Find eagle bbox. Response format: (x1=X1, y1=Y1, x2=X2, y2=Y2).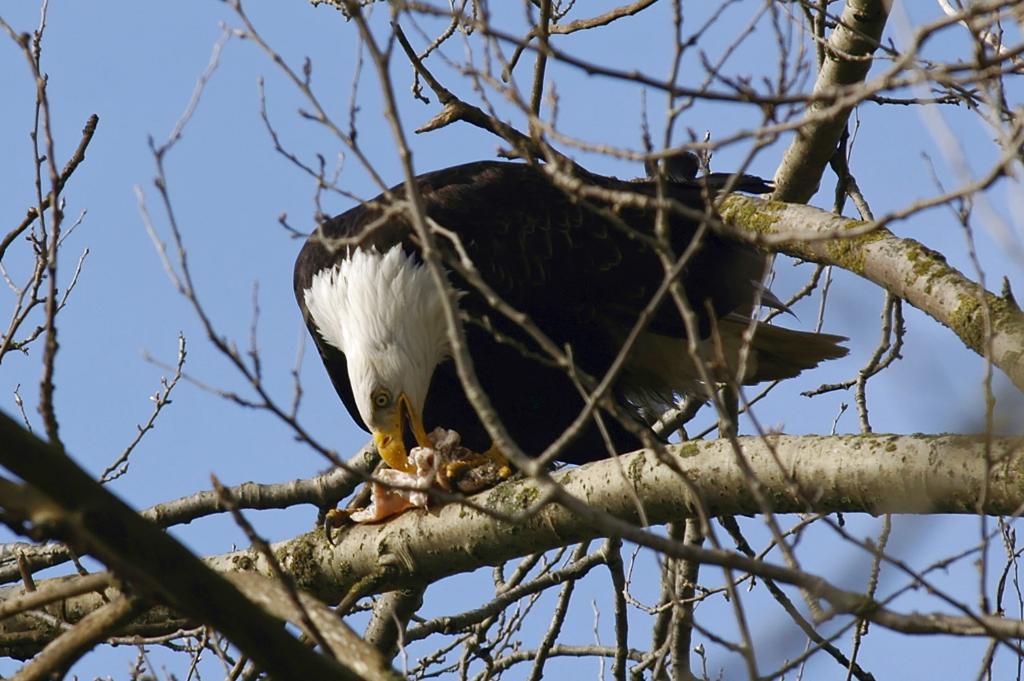
(x1=289, y1=148, x2=853, y2=519).
